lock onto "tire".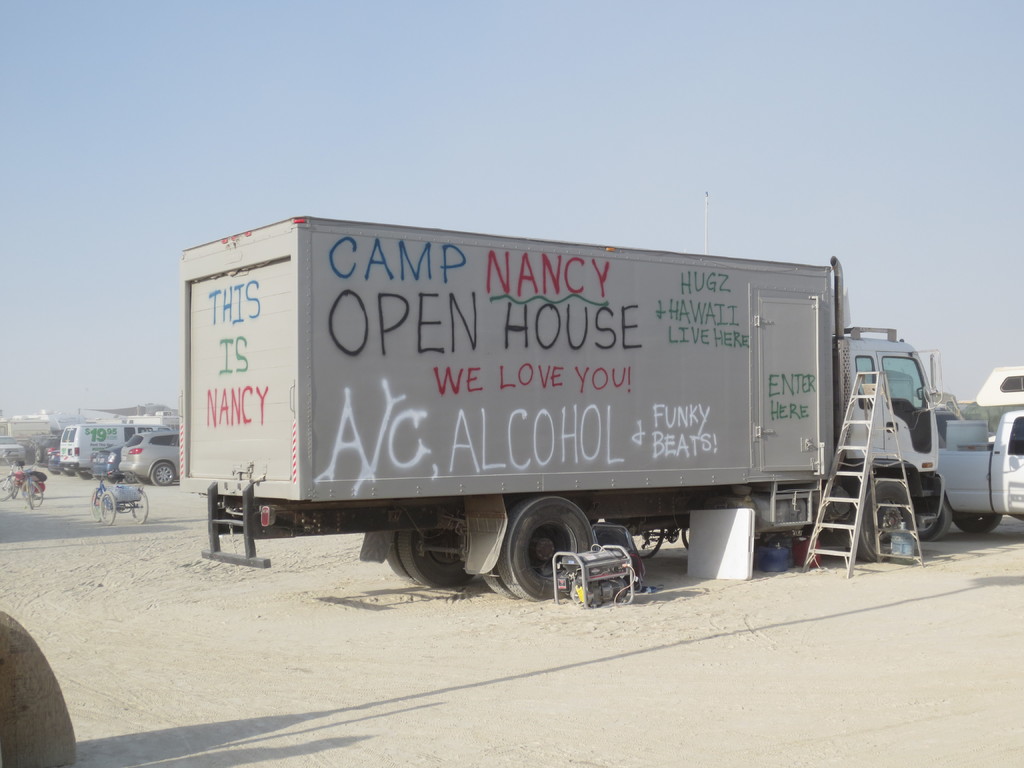
Locked: (x1=30, y1=483, x2=36, y2=506).
